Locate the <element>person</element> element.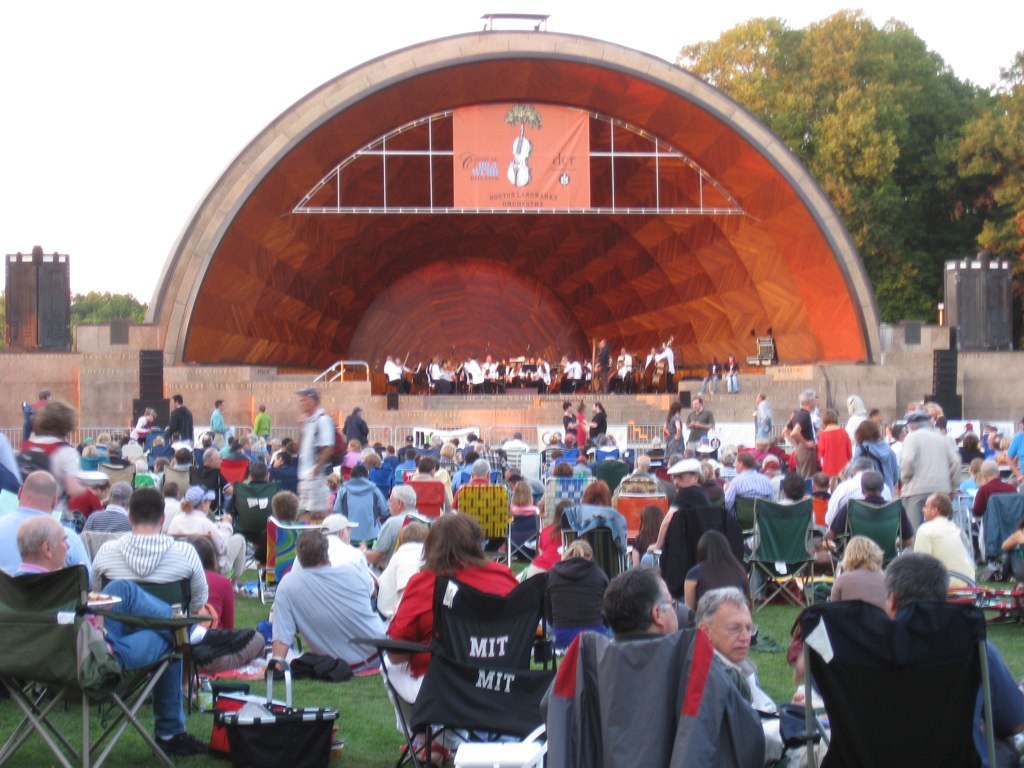
Element bbox: select_region(828, 536, 889, 613).
